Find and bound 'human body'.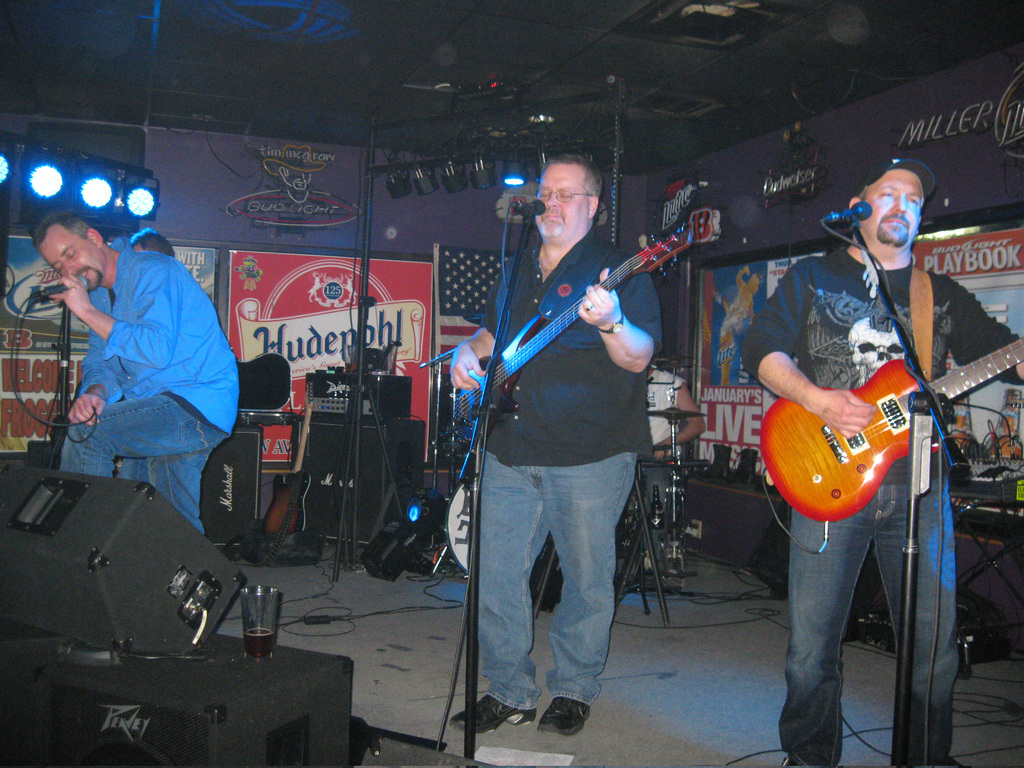
Bound: 733:149:1023:767.
